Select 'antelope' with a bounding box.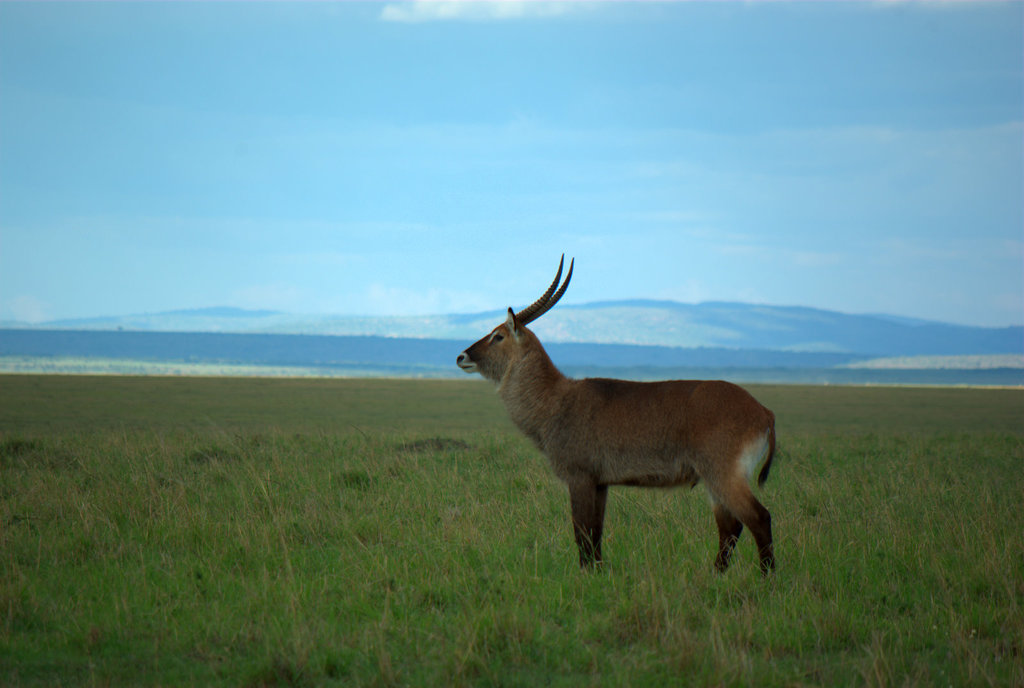
(454, 253, 777, 580).
